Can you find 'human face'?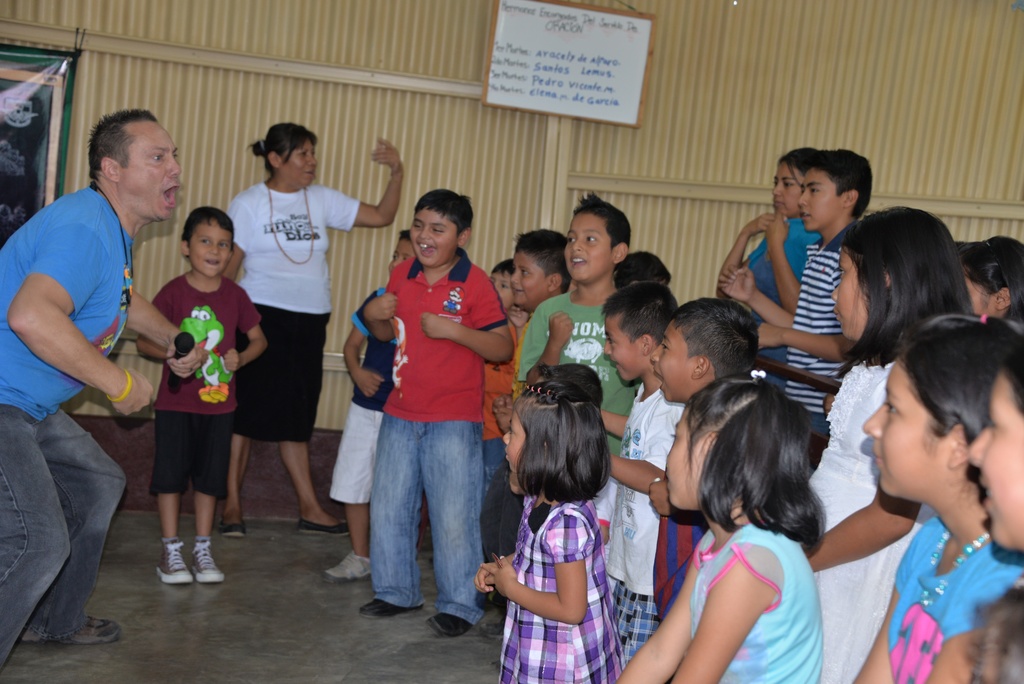
Yes, bounding box: (left=664, top=410, right=703, bottom=512).
